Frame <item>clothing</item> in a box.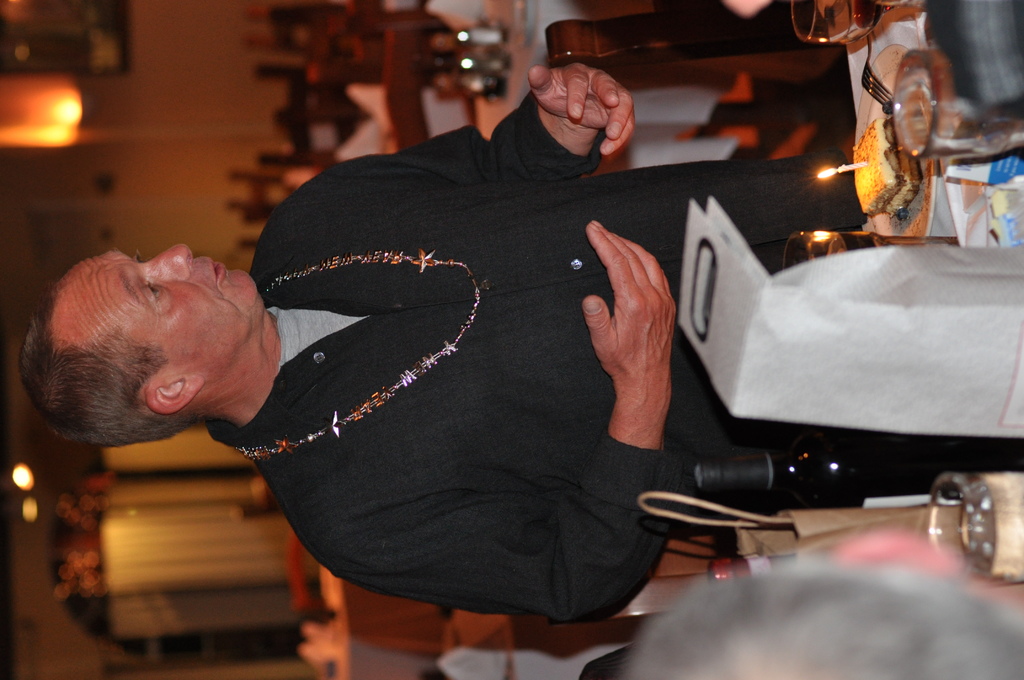
box(203, 75, 1023, 638).
